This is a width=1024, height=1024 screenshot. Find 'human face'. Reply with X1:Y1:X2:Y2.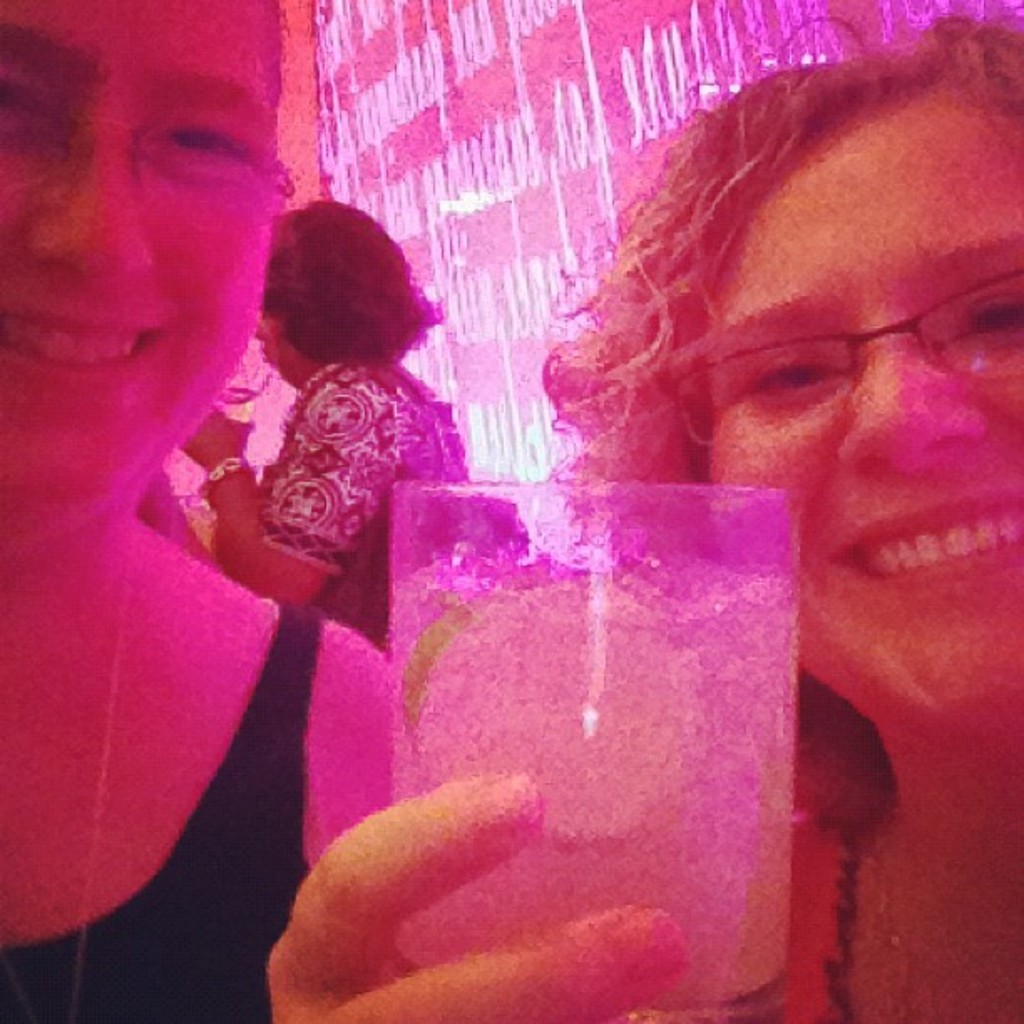
0:0:279:554.
